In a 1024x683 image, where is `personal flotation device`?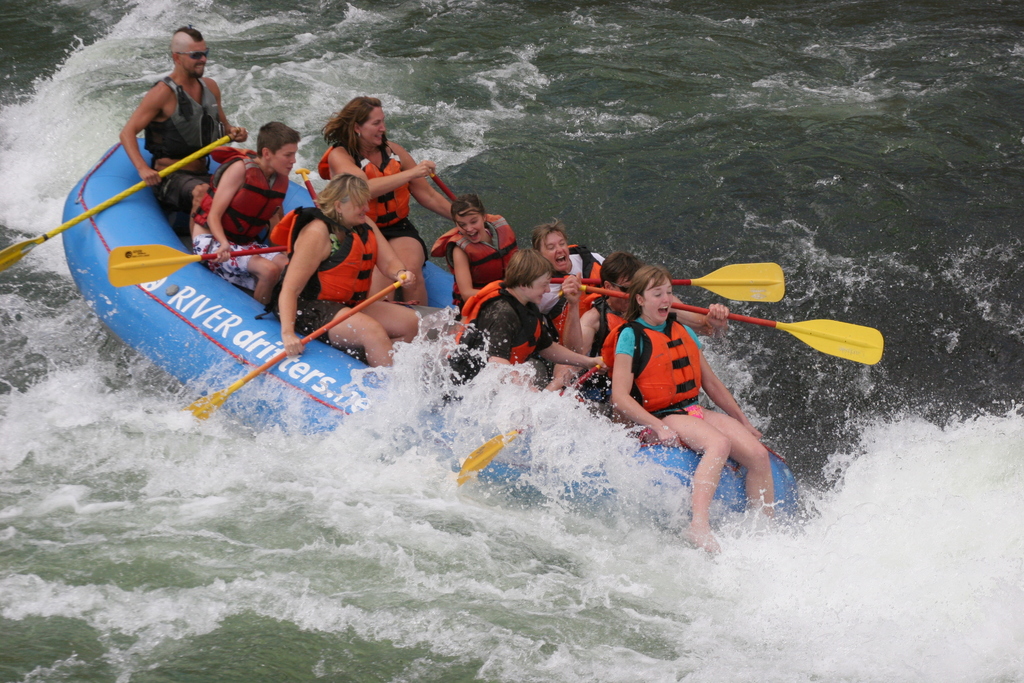
269,204,386,308.
